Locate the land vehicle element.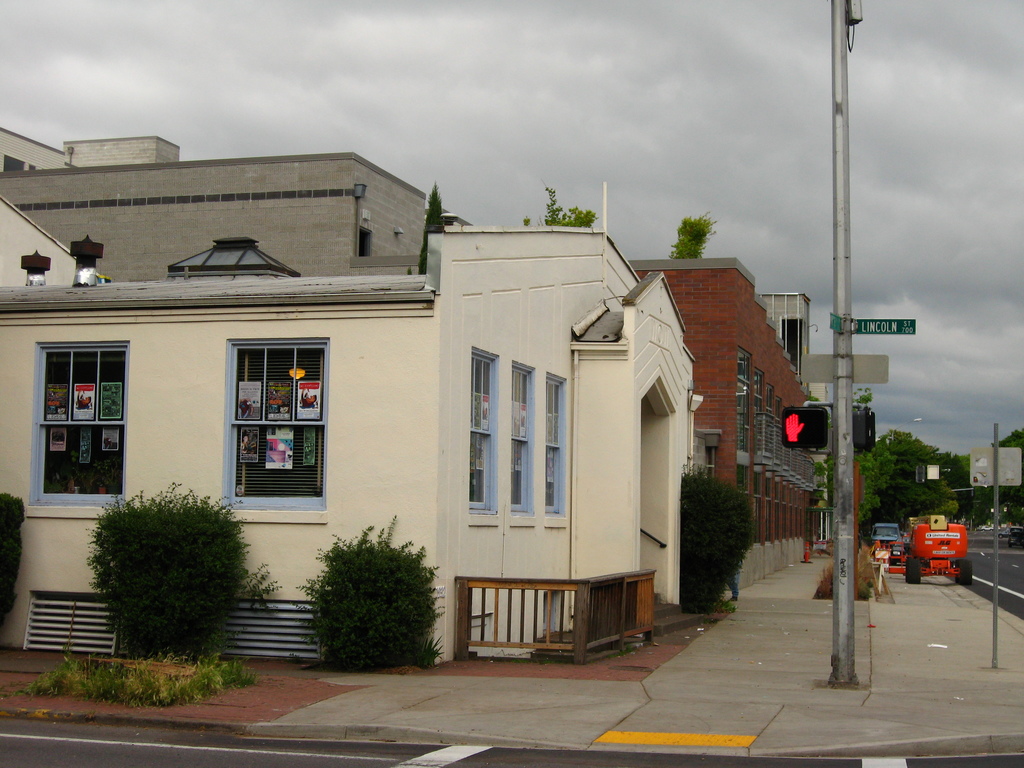
Element bbox: <box>1005,525,1023,548</box>.
